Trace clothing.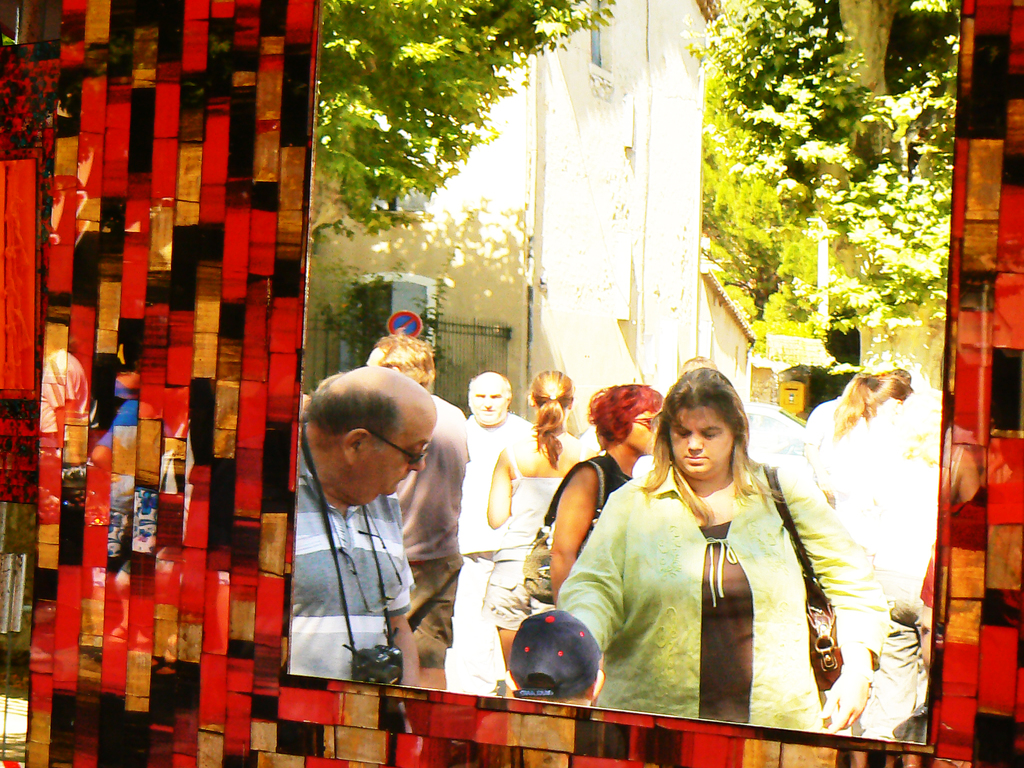
Traced to <bbox>407, 544, 463, 675</bbox>.
